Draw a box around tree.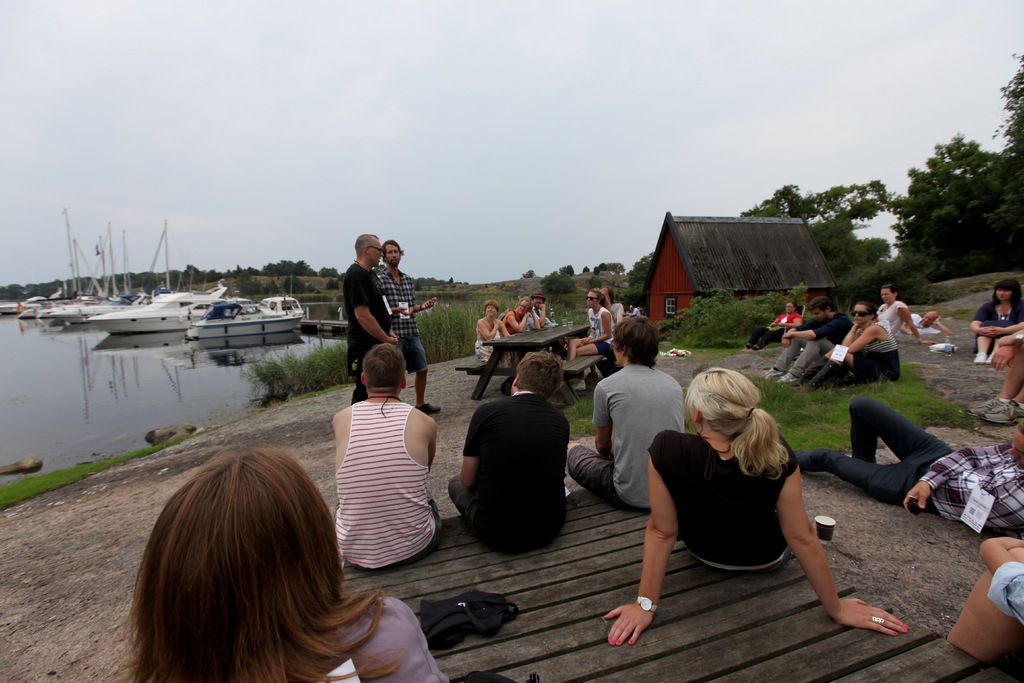
<box>518,265,535,279</box>.
